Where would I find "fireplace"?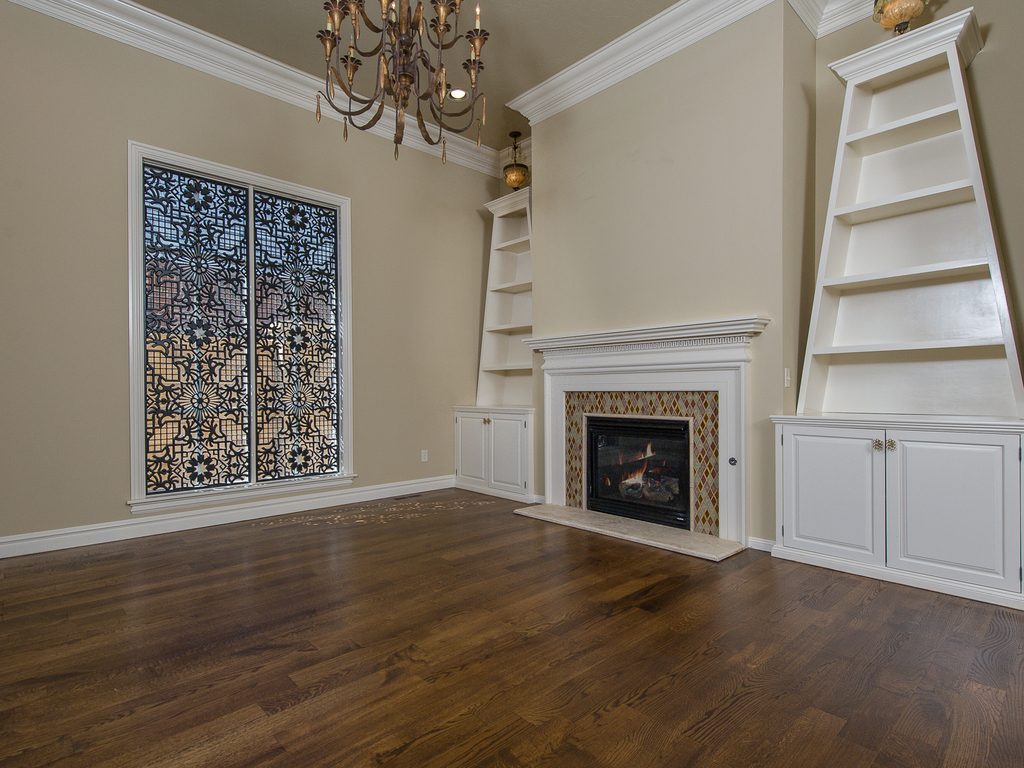
At x1=523 y1=321 x2=773 y2=563.
